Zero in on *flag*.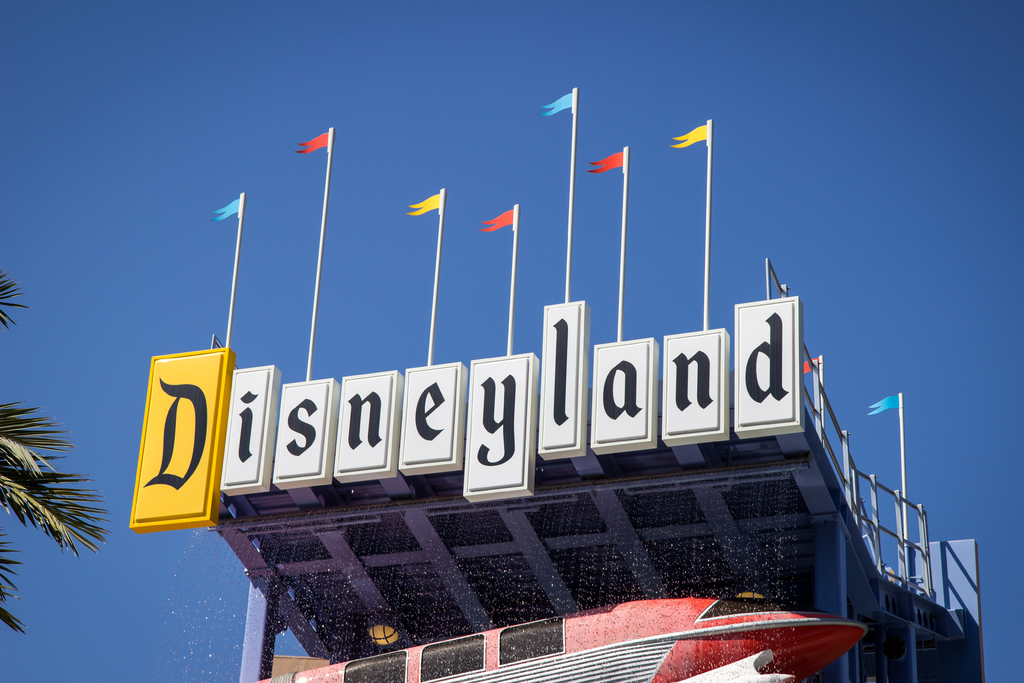
Zeroed in: 543,92,576,116.
